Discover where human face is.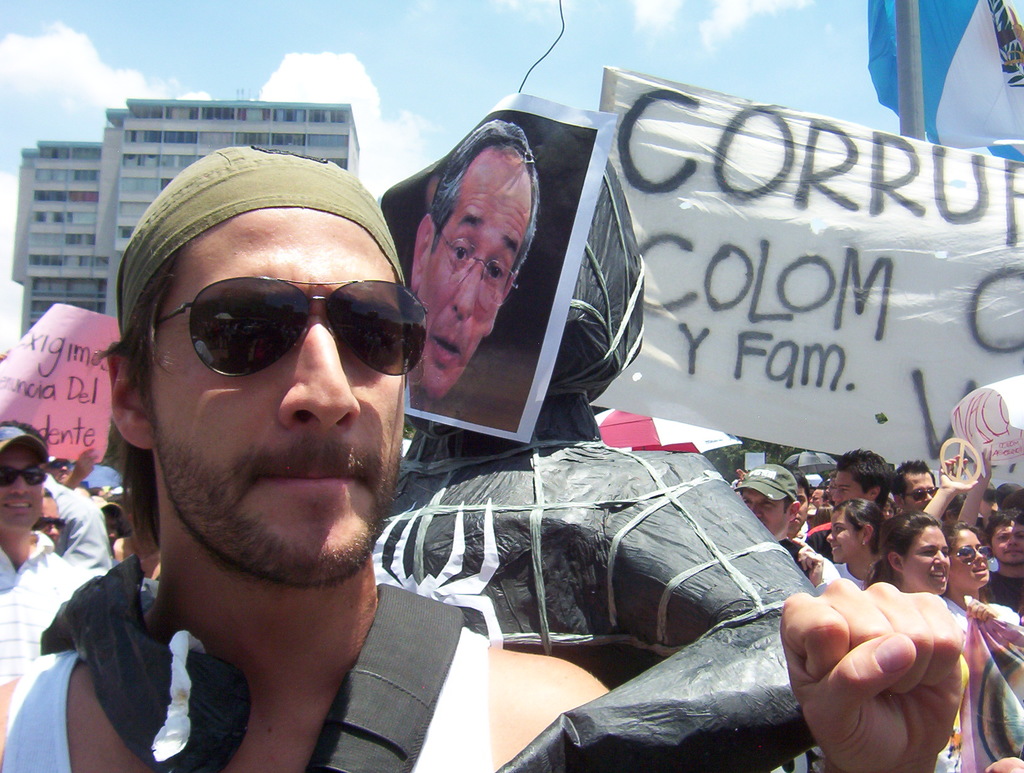
Discovered at 742:492:793:544.
